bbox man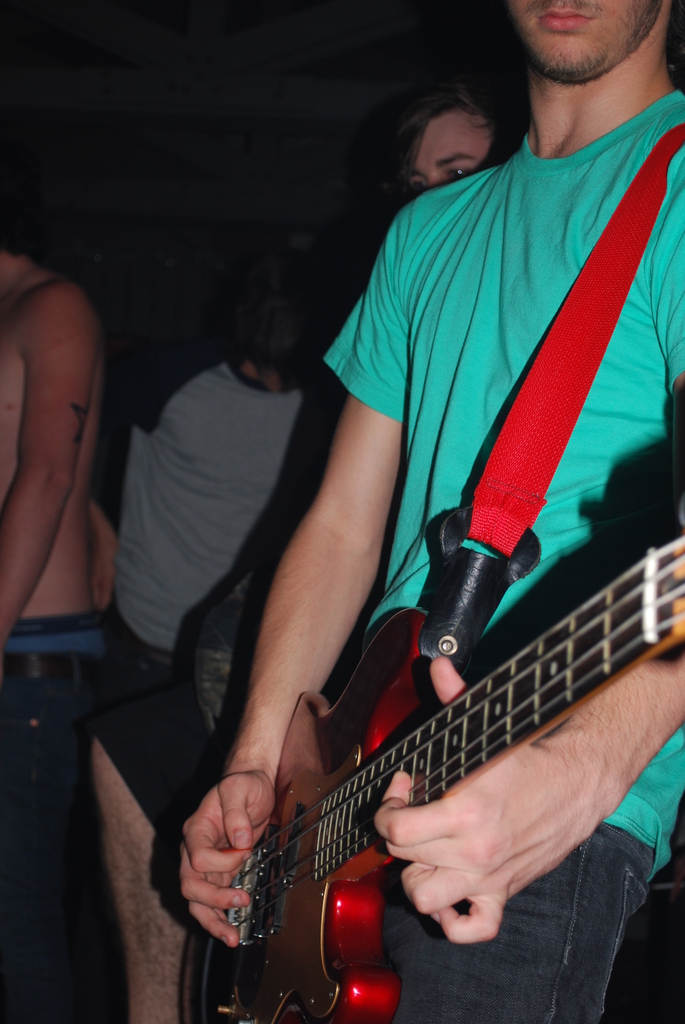
pyautogui.locateOnScreen(178, 0, 684, 1023)
